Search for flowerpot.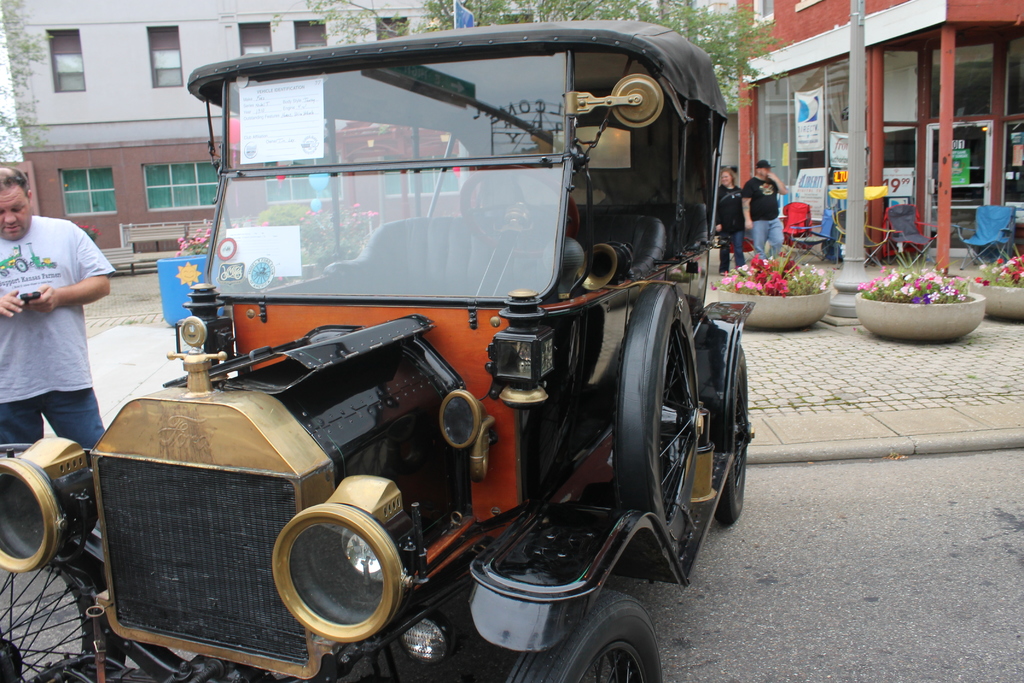
Found at bbox=(971, 282, 1023, 318).
